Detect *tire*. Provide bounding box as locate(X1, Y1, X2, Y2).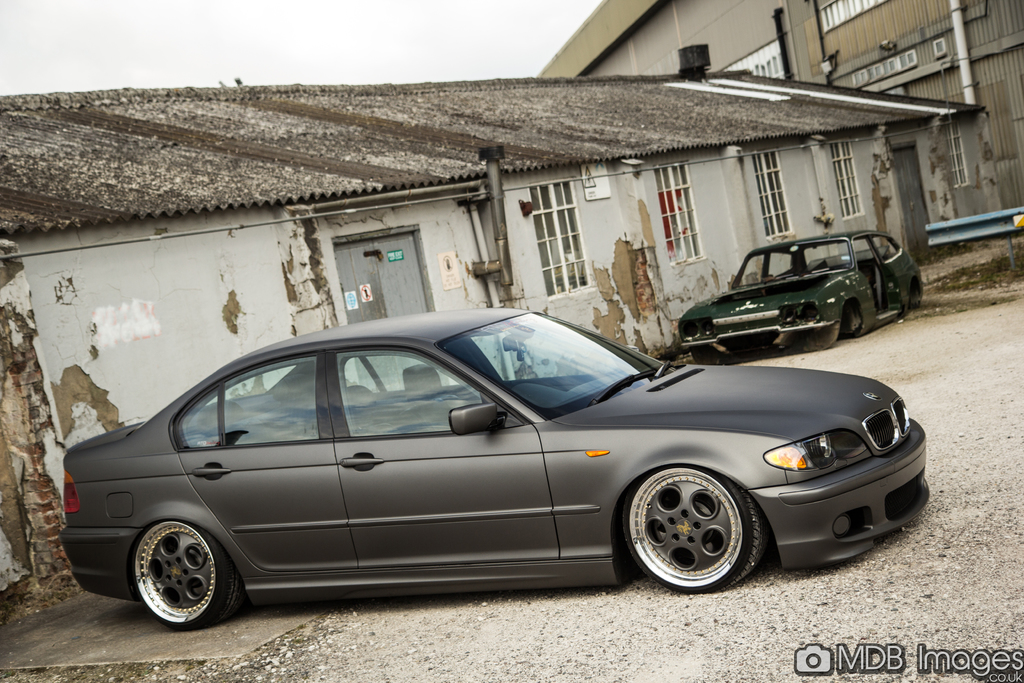
locate(147, 522, 245, 617).
